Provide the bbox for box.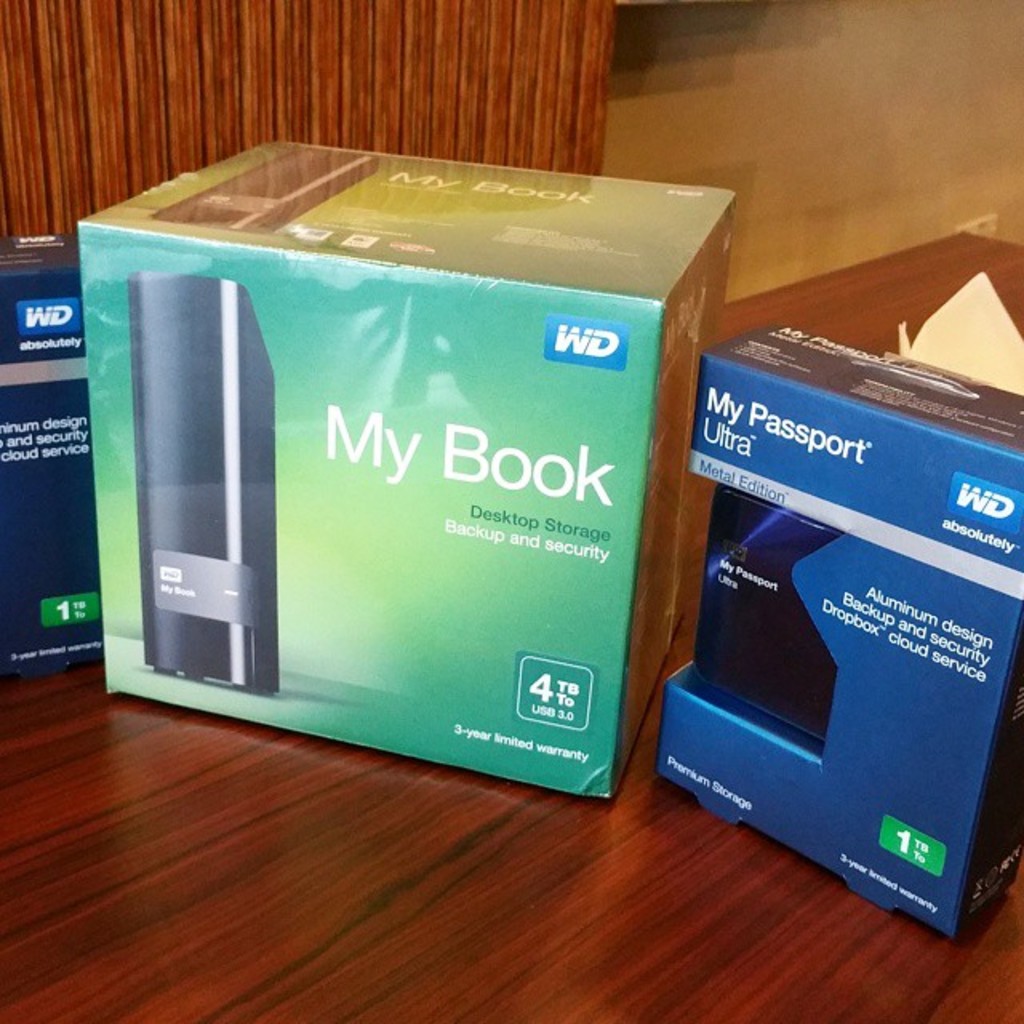
x1=69, y1=128, x2=734, y2=798.
